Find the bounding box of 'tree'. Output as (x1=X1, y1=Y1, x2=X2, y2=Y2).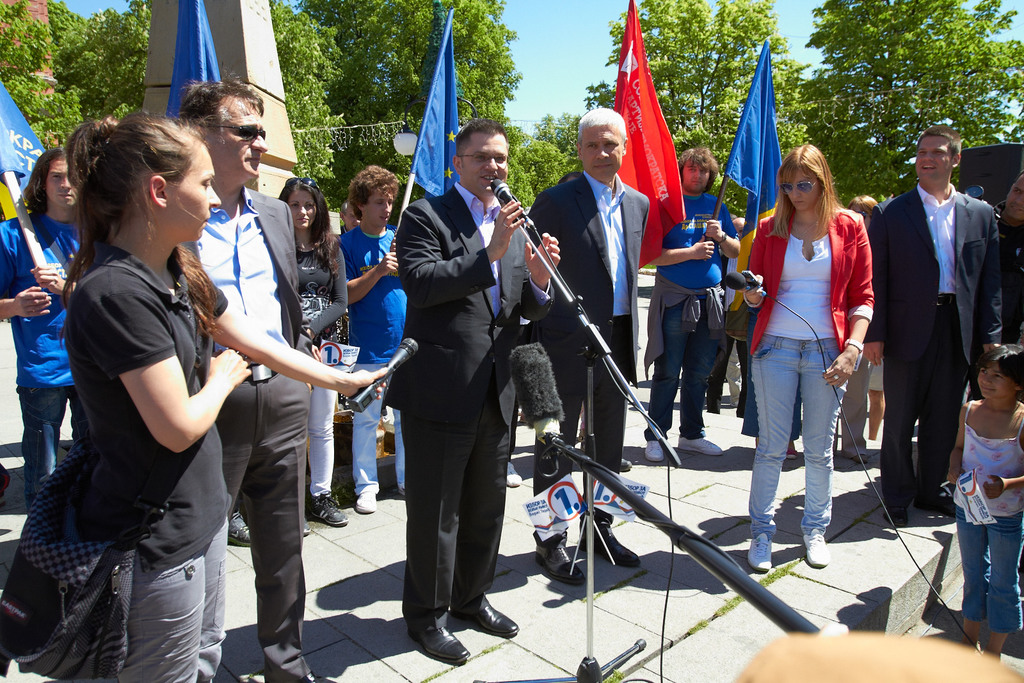
(x1=584, y1=70, x2=616, y2=109).
